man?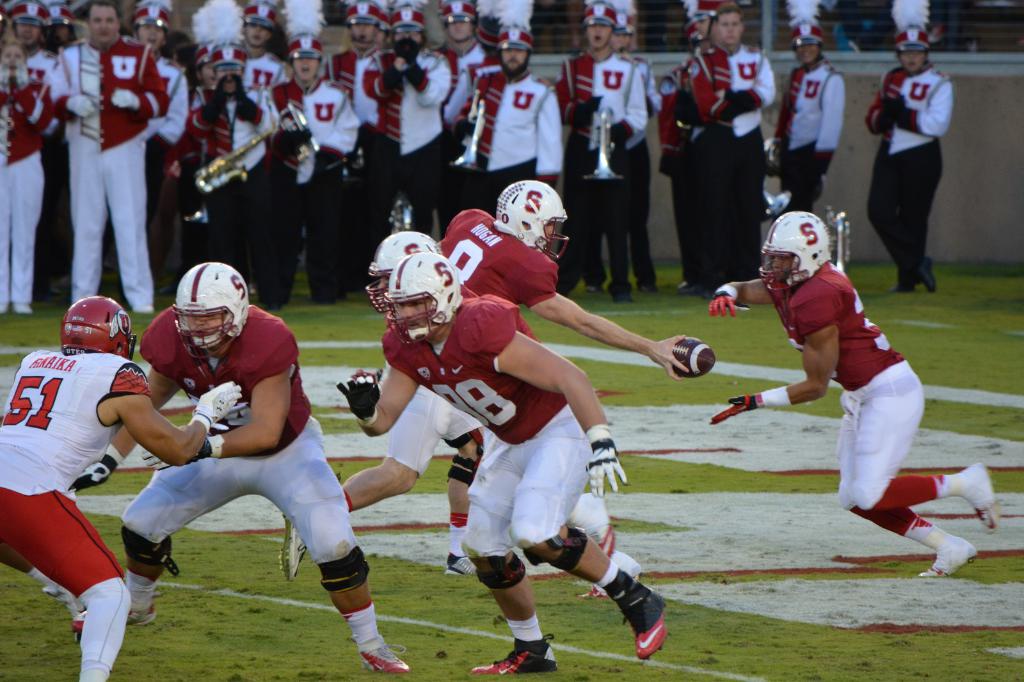
BBox(247, 26, 360, 306)
